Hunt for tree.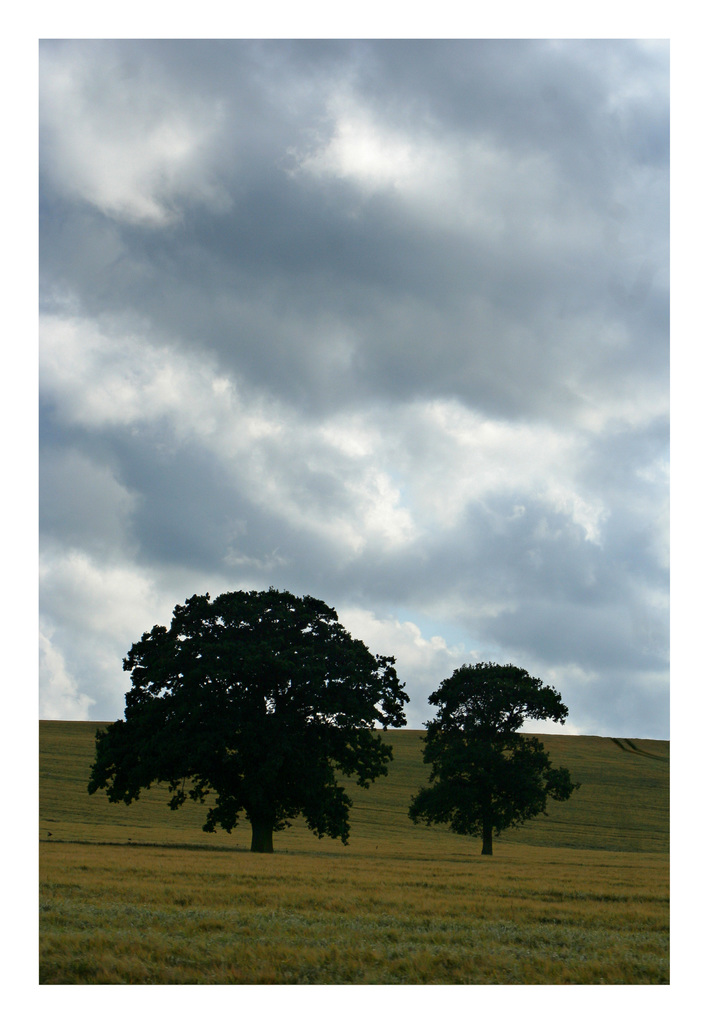
Hunted down at region(81, 587, 411, 856).
